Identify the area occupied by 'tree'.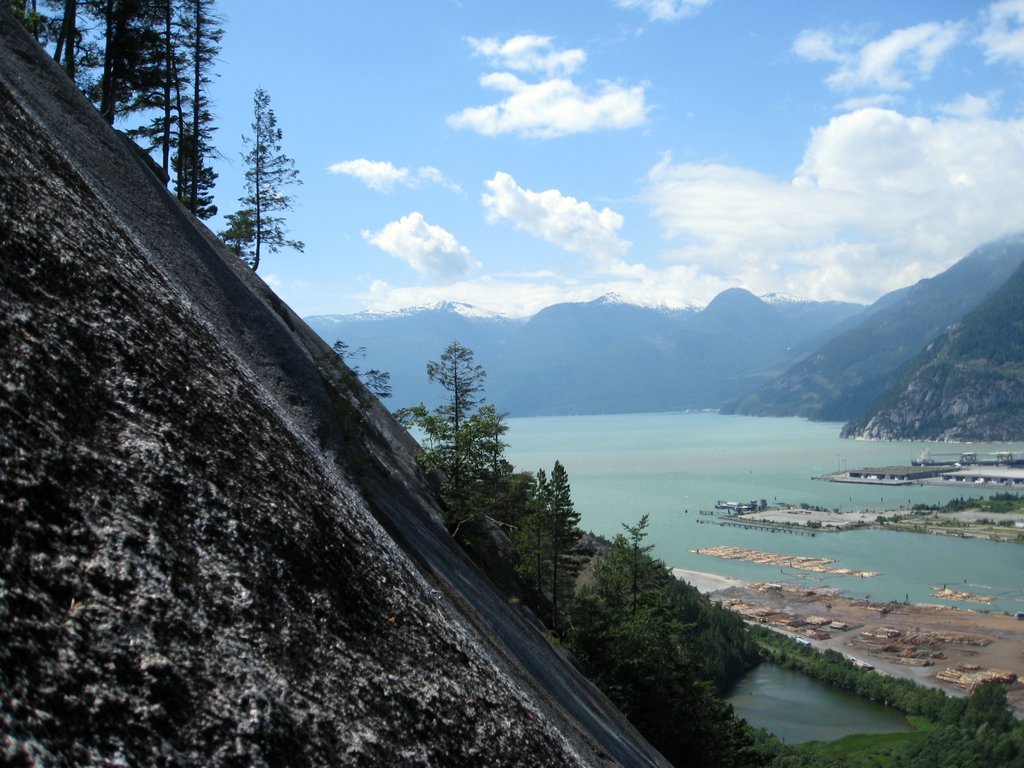
Area: x1=501 y1=458 x2=599 y2=633.
